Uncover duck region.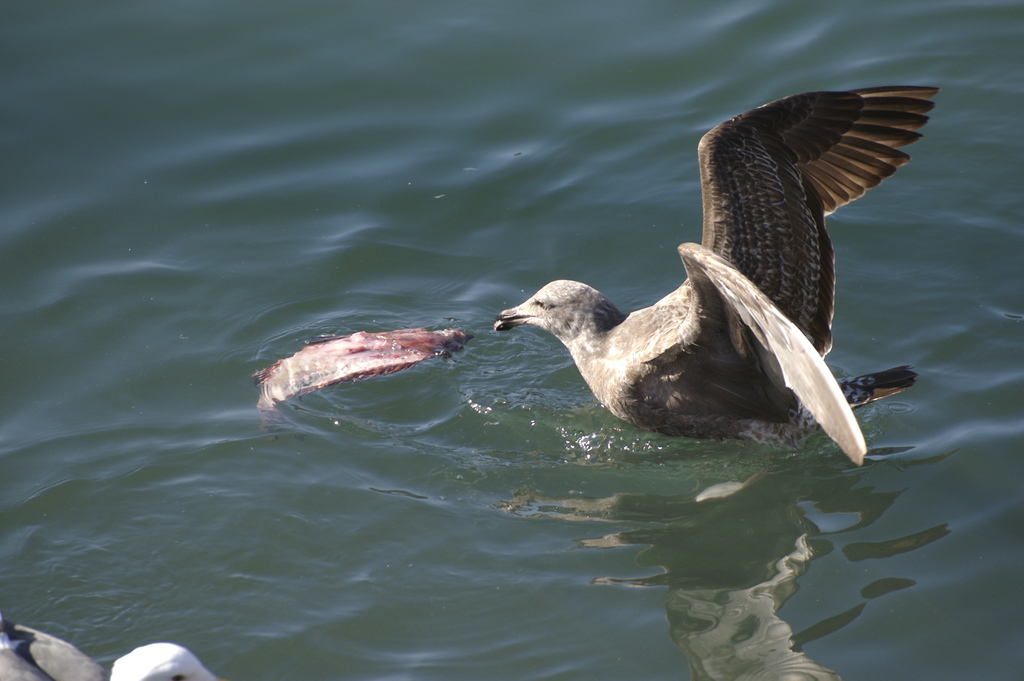
Uncovered: {"left": 513, "top": 83, "right": 943, "bottom": 447}.
